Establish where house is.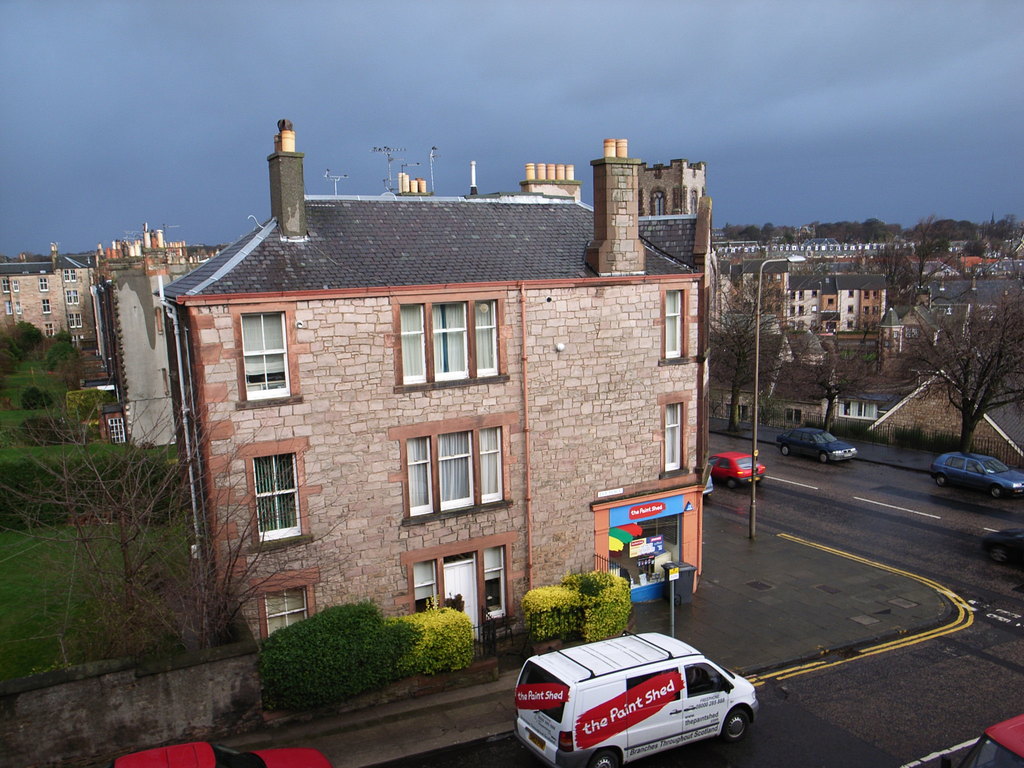
Established at <box>0,237,100,356</box>.
